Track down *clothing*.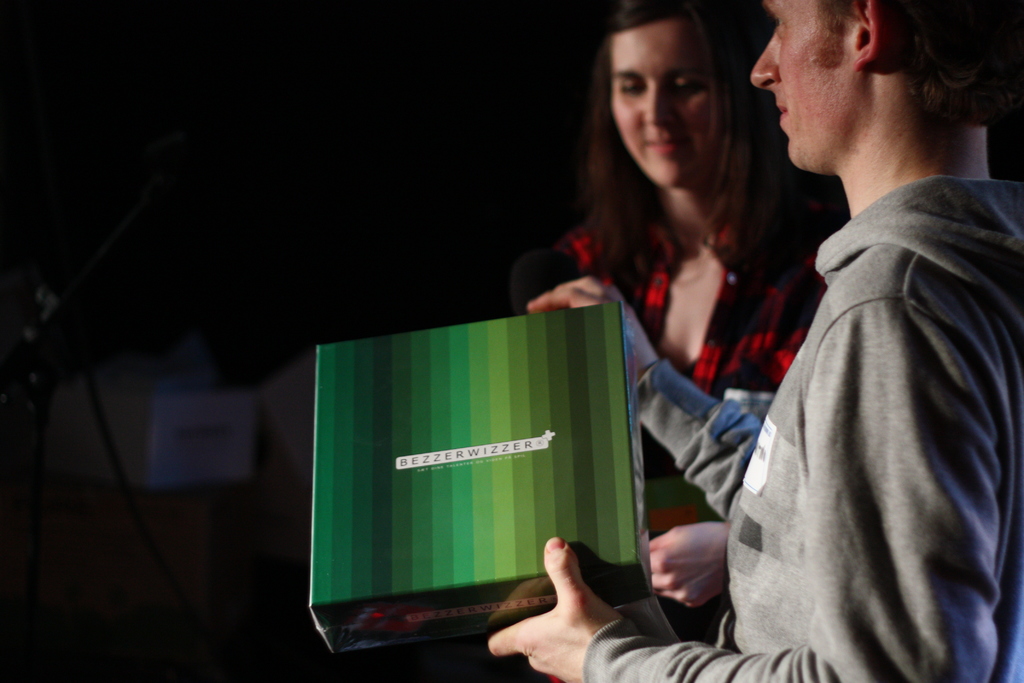
Tracked to (578, 164, 1023, 682).
